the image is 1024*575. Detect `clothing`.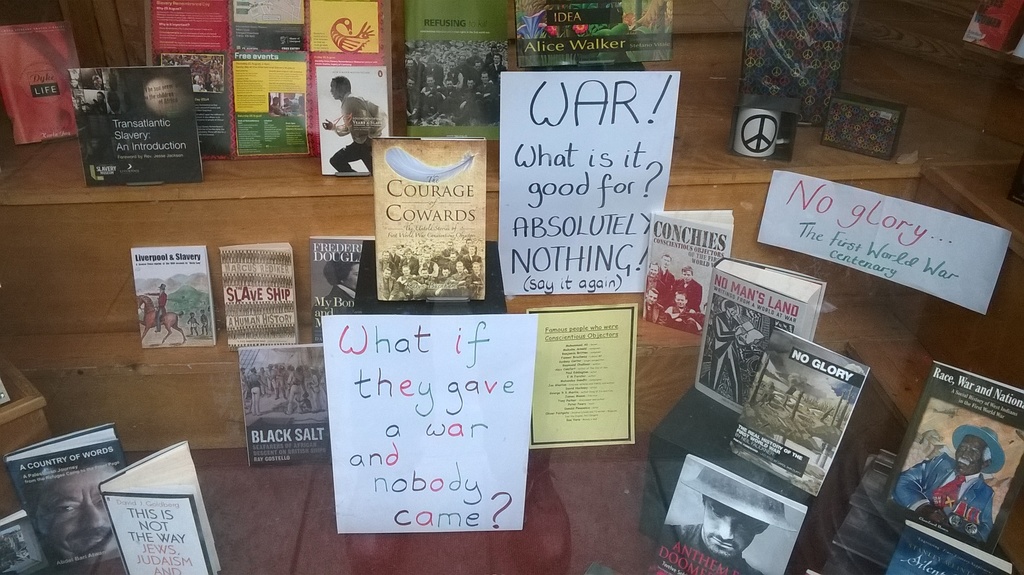
Detection: {"x1": 330, "y1": 86, "x2": 385, "y2": 172}.
